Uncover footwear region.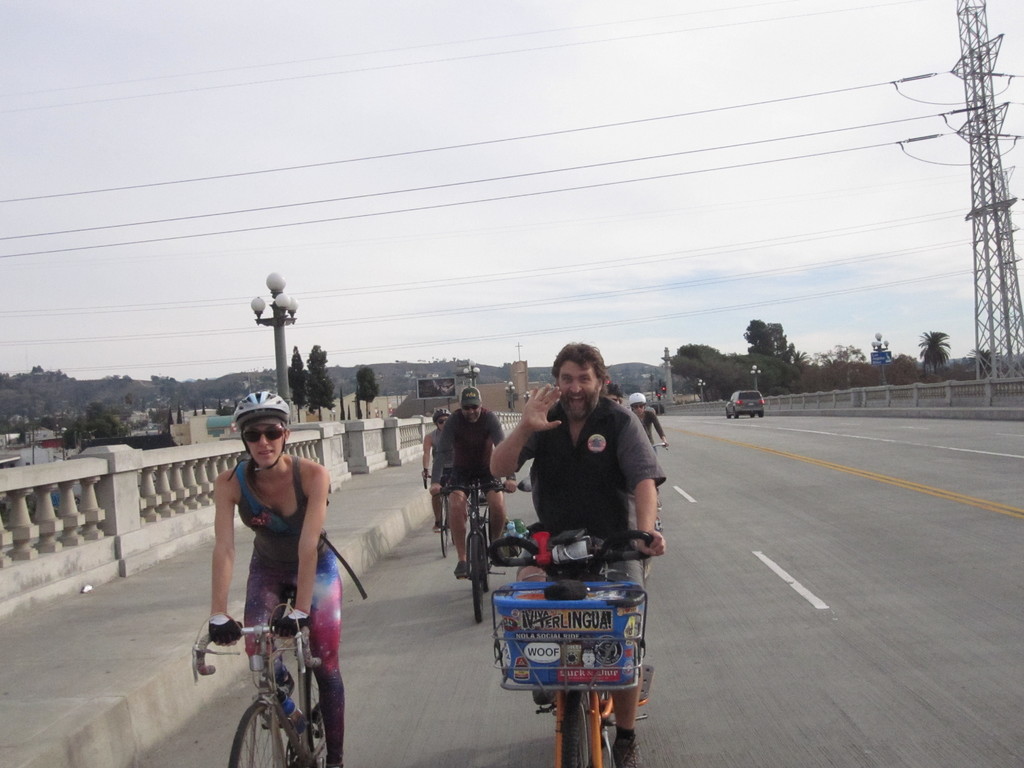
Uncovered: 529, 688, 559, 705.
